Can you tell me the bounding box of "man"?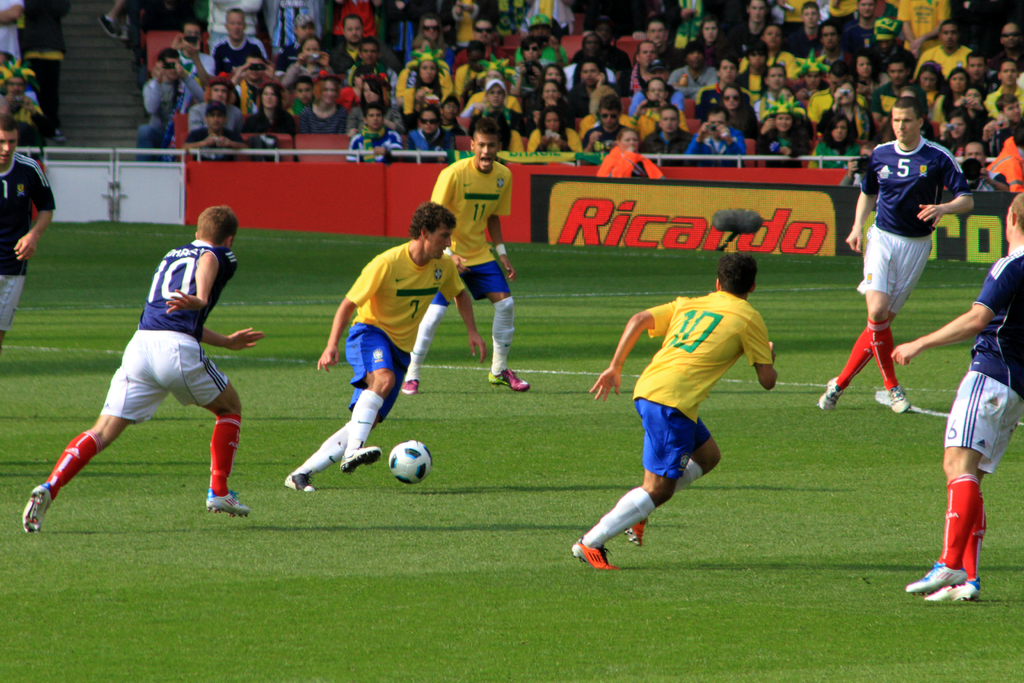
pyautogui.locateOnScreen(124, 43, 207, 165).
